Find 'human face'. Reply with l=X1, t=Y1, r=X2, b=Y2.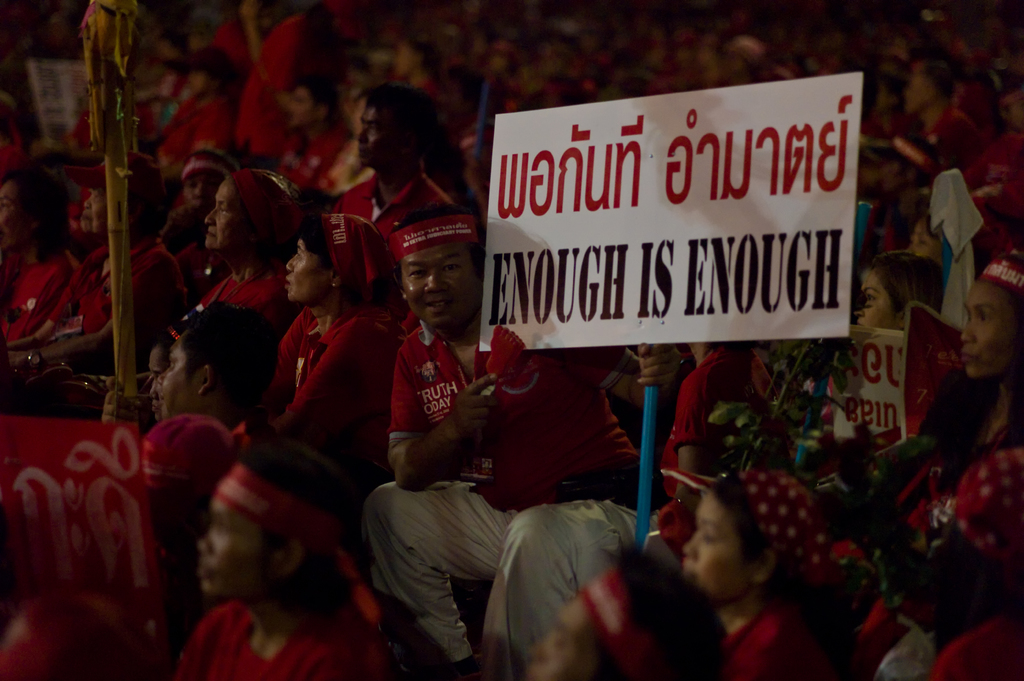
l=82, t=189, r=108, b=233.
